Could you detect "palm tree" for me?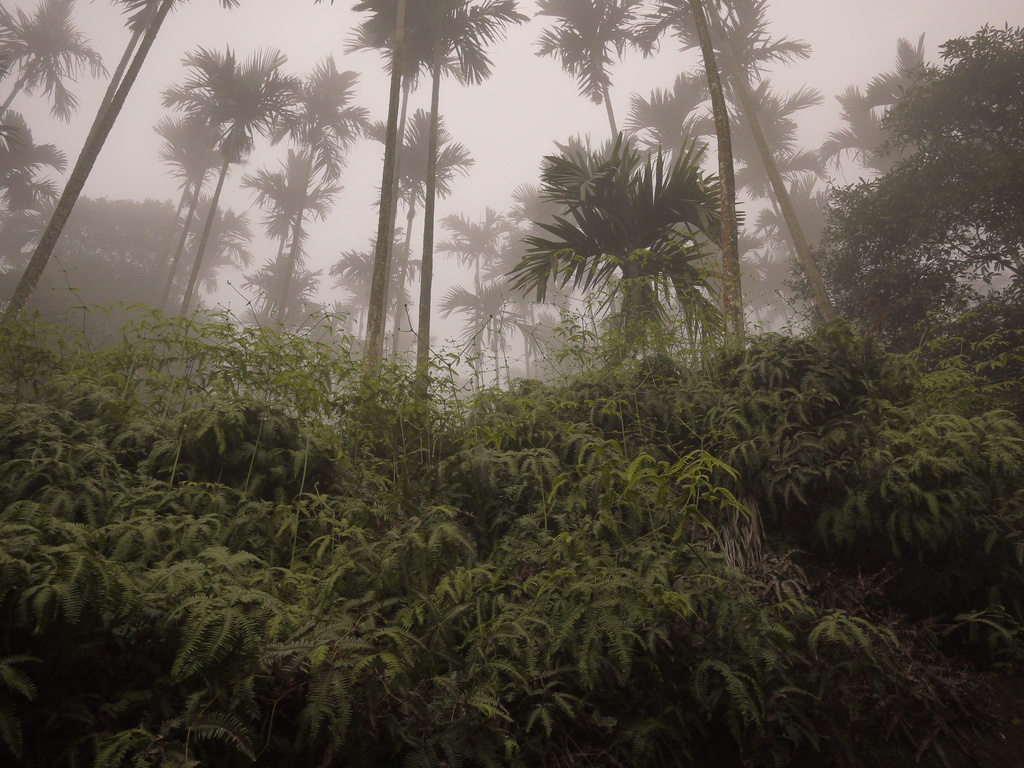
Detection result: {"left": 175, "top": 52, "right": 285, "bottom": 369}.
